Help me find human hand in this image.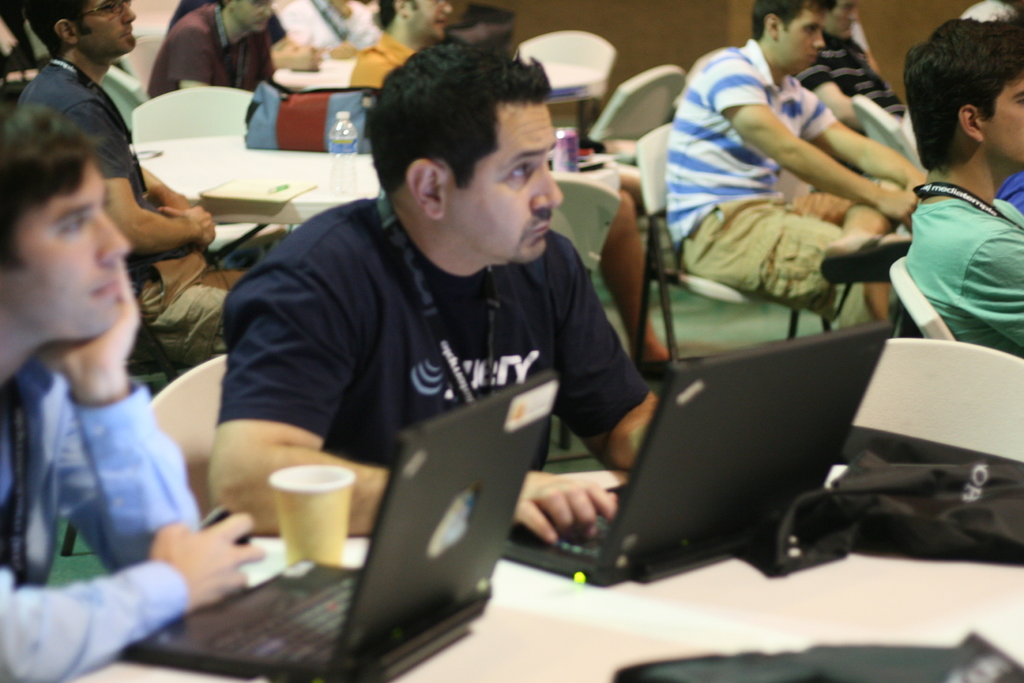
Found it: select_region(149, 513, 263, 614).
